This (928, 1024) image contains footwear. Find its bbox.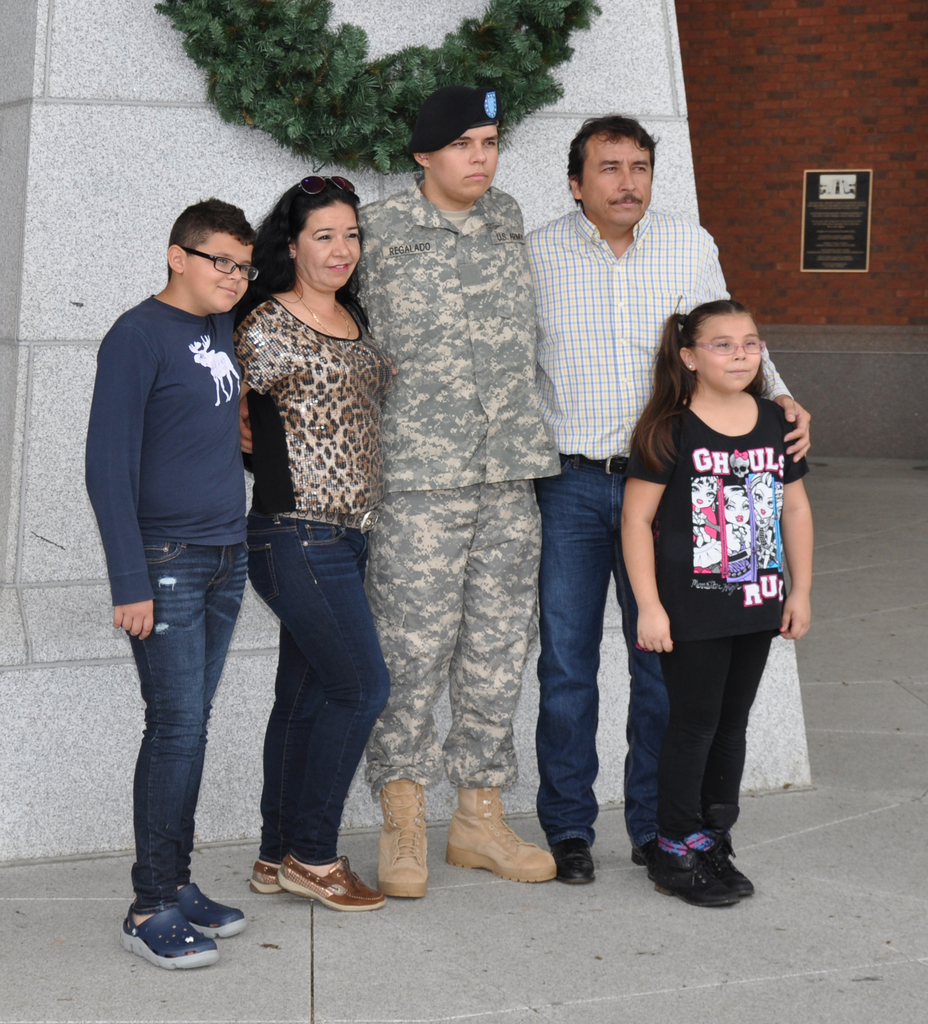
select_region(253, 855, 381, 913).
